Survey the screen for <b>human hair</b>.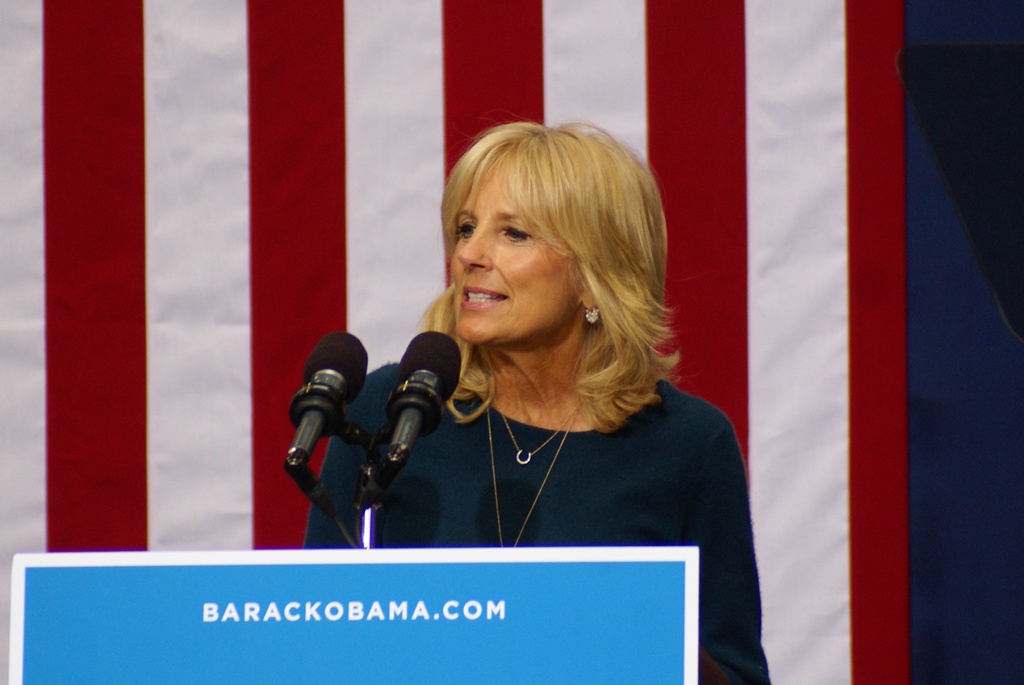
Survey found: [438, 122, 668, 432].
